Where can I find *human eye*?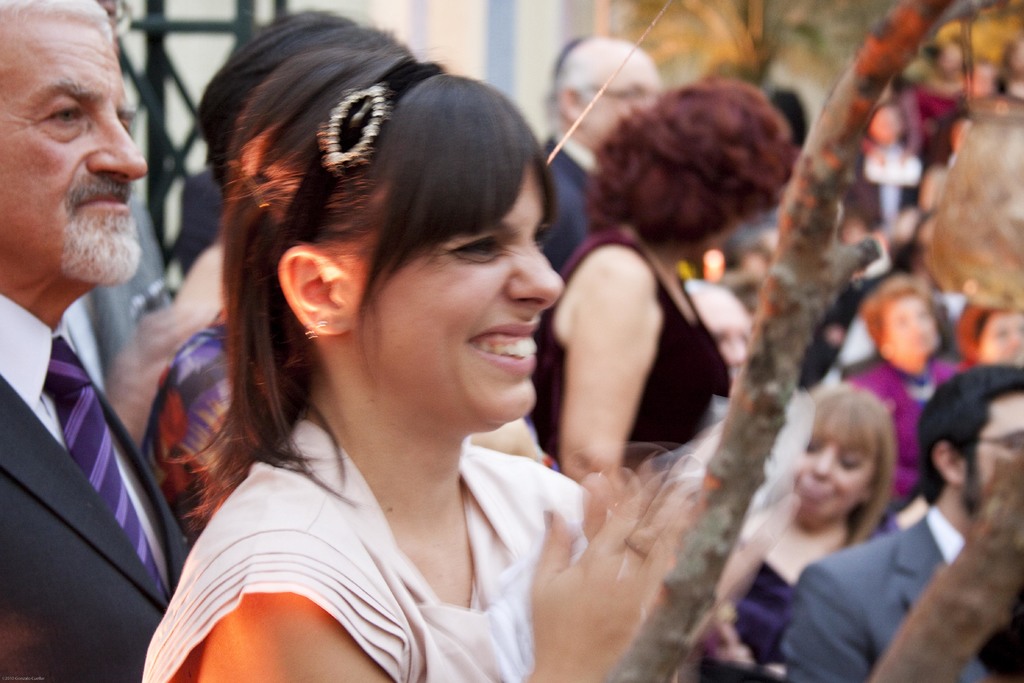
You can find it at <bbox>807, 437, 818, 453</bbox>.
